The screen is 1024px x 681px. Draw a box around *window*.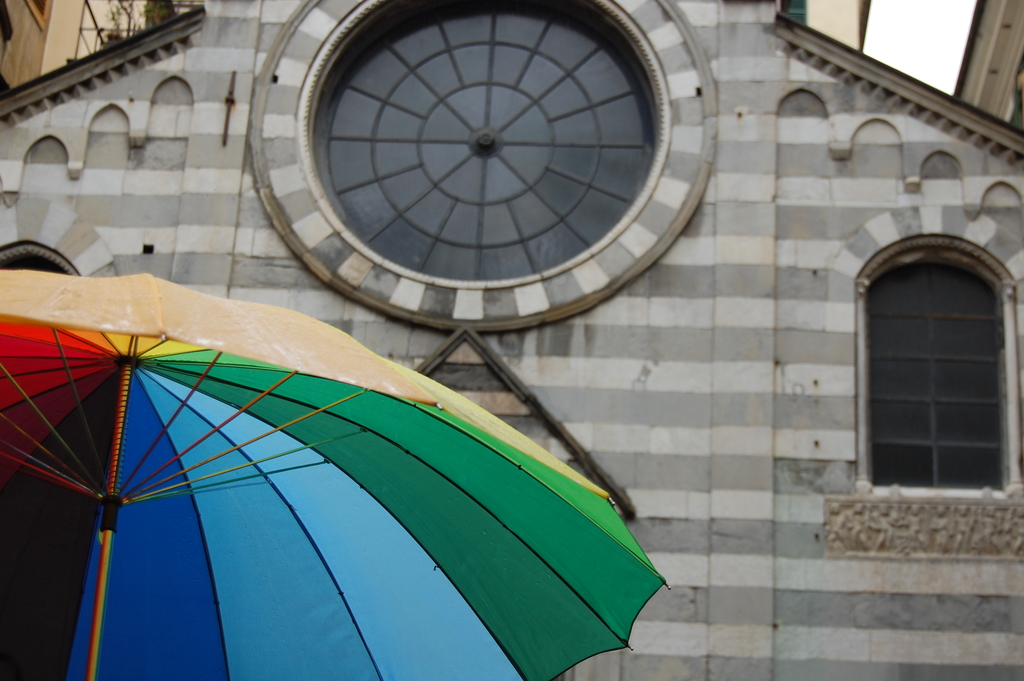
region(829, 195, 1023, 502).
